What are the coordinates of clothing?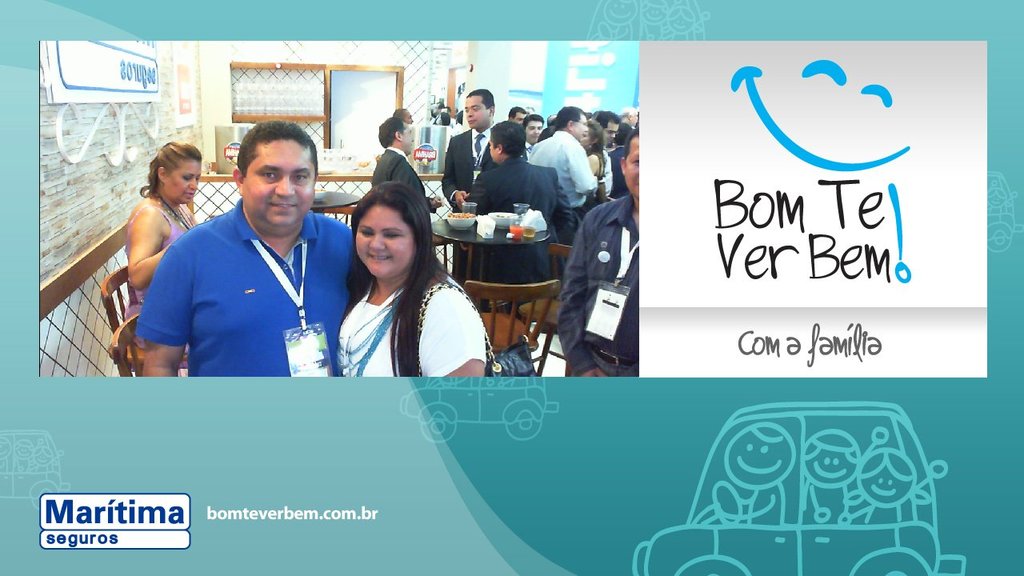
134 201 196 274.
